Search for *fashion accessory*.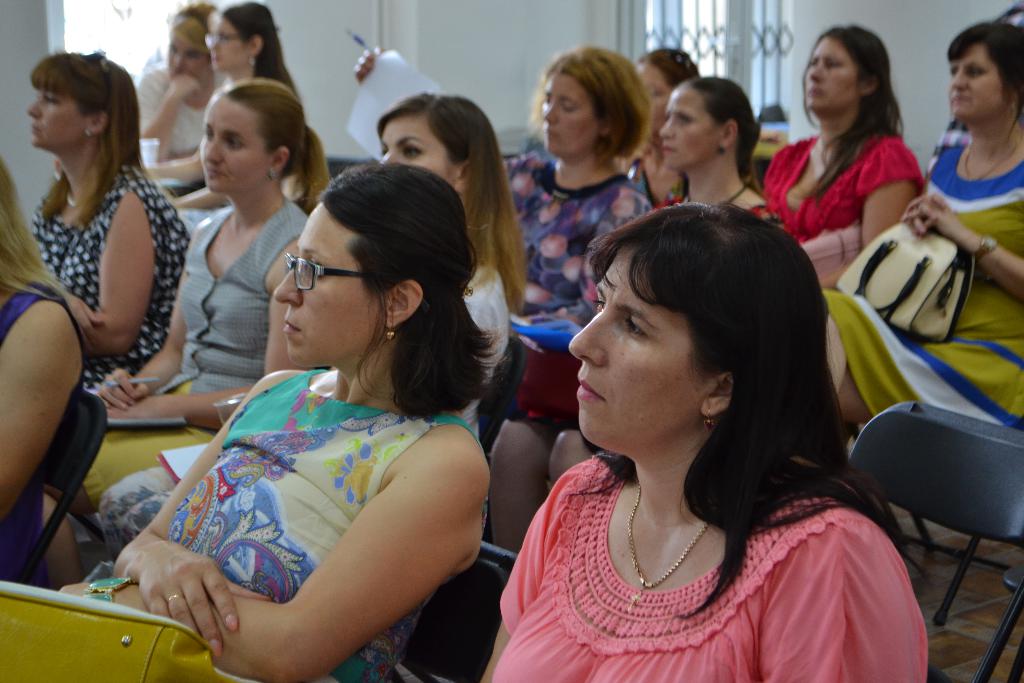
Found at select_region(177, 10, 206, 29).
